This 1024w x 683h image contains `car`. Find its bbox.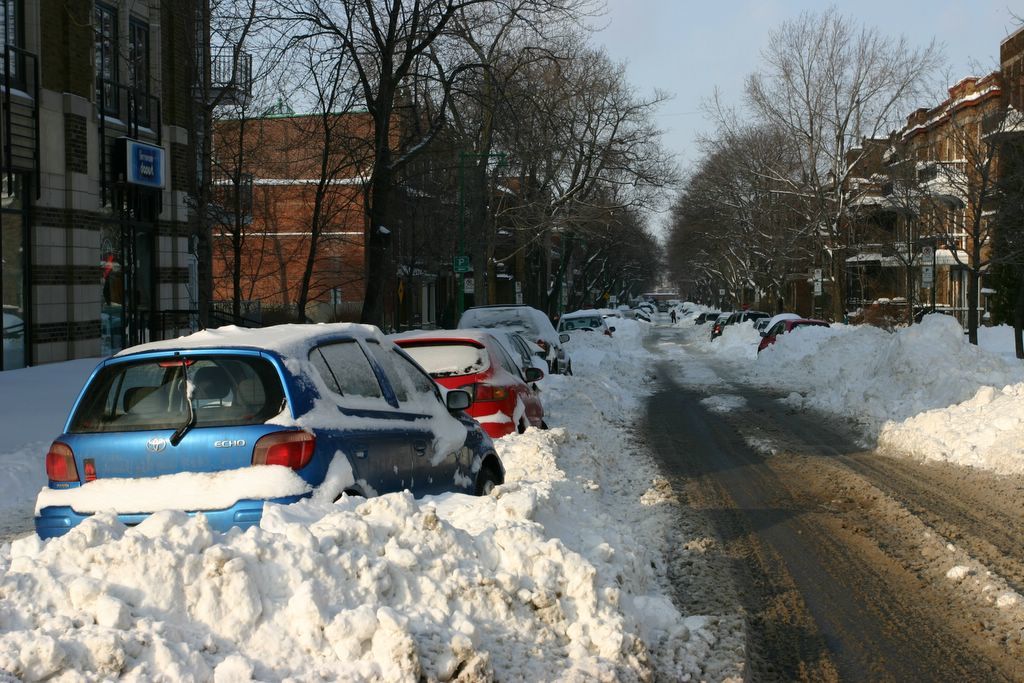
pyautogui.locateOnScreen(461, 305, 569, 373).
